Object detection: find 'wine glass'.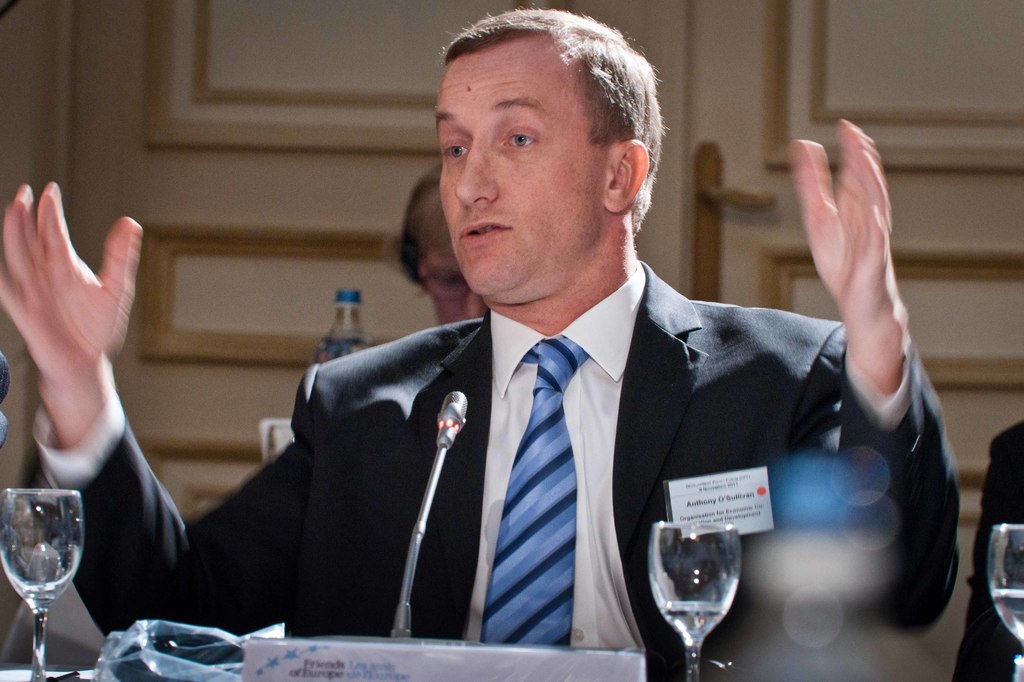
<bbox>647, 523, 743, 681</bbox>.
